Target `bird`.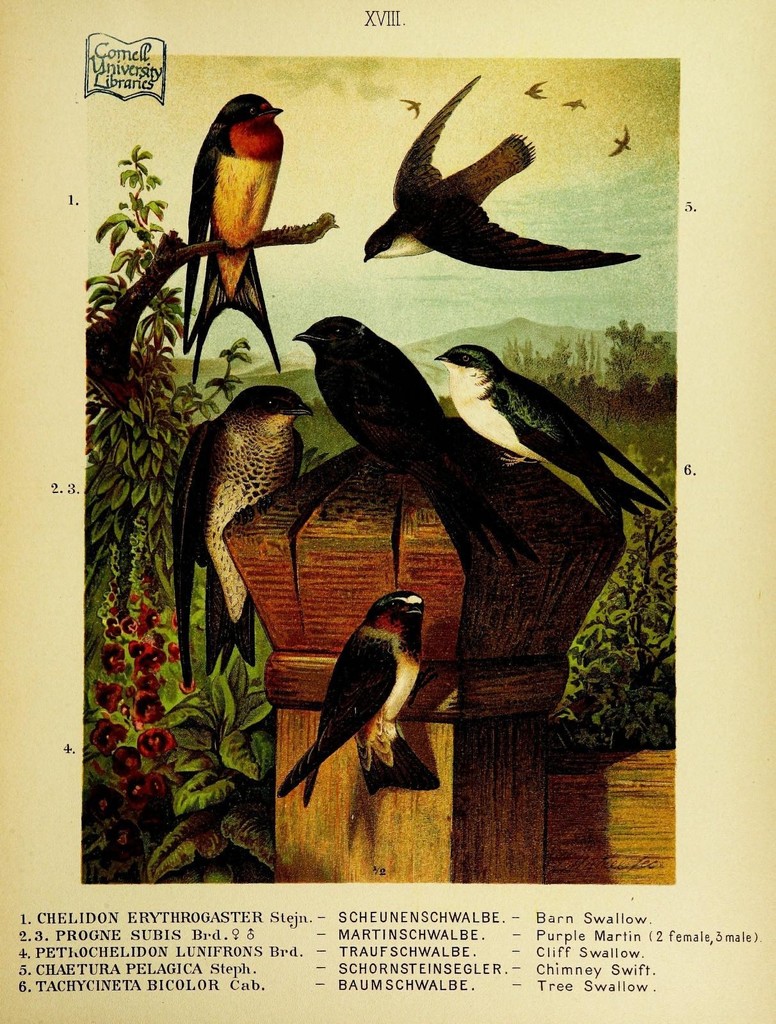
Target region: 526:77:548:100.
